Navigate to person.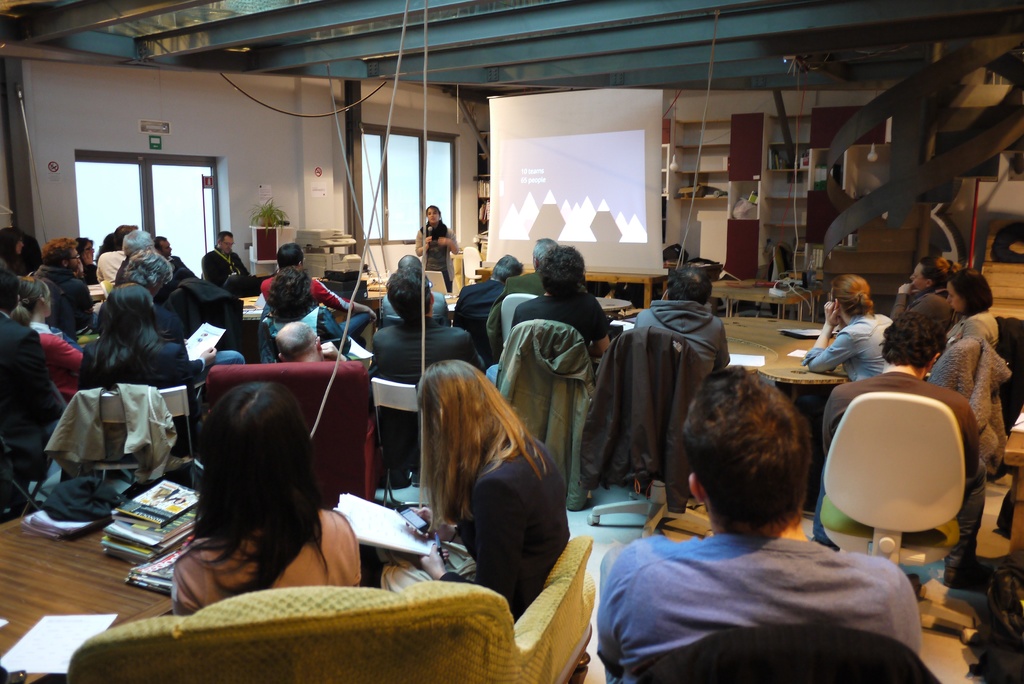
Navigation target: [left=205, top=233, right=253, bottom=291].
